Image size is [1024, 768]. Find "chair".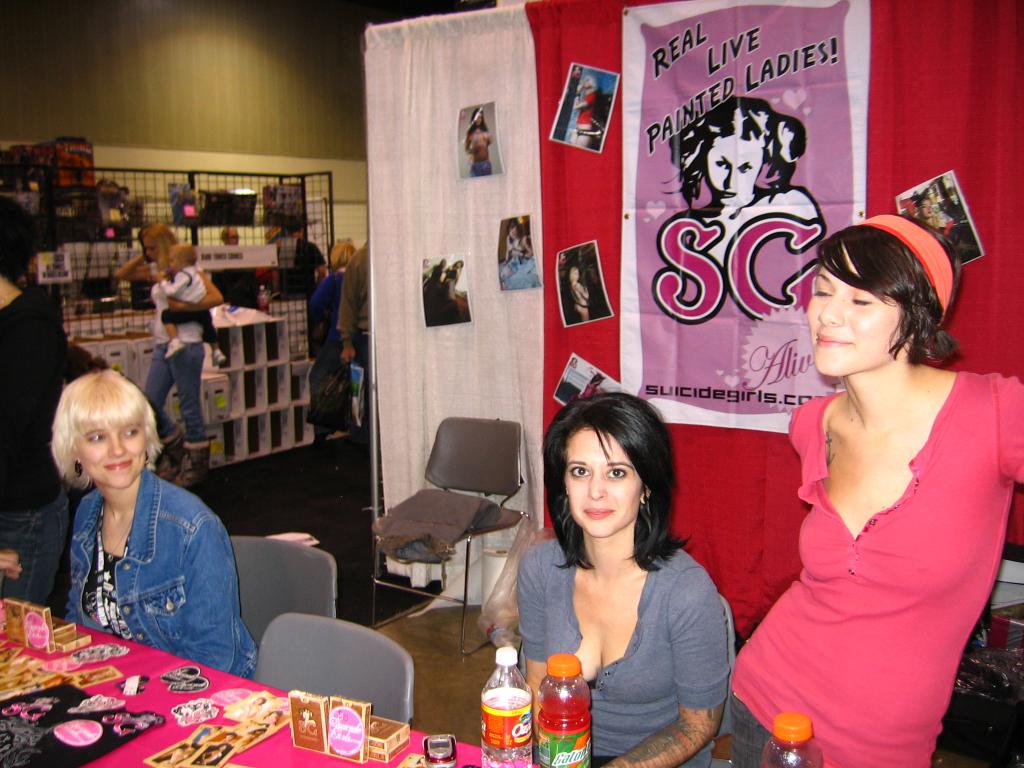
x1=227, y1=534, x2=339, y2=642.
